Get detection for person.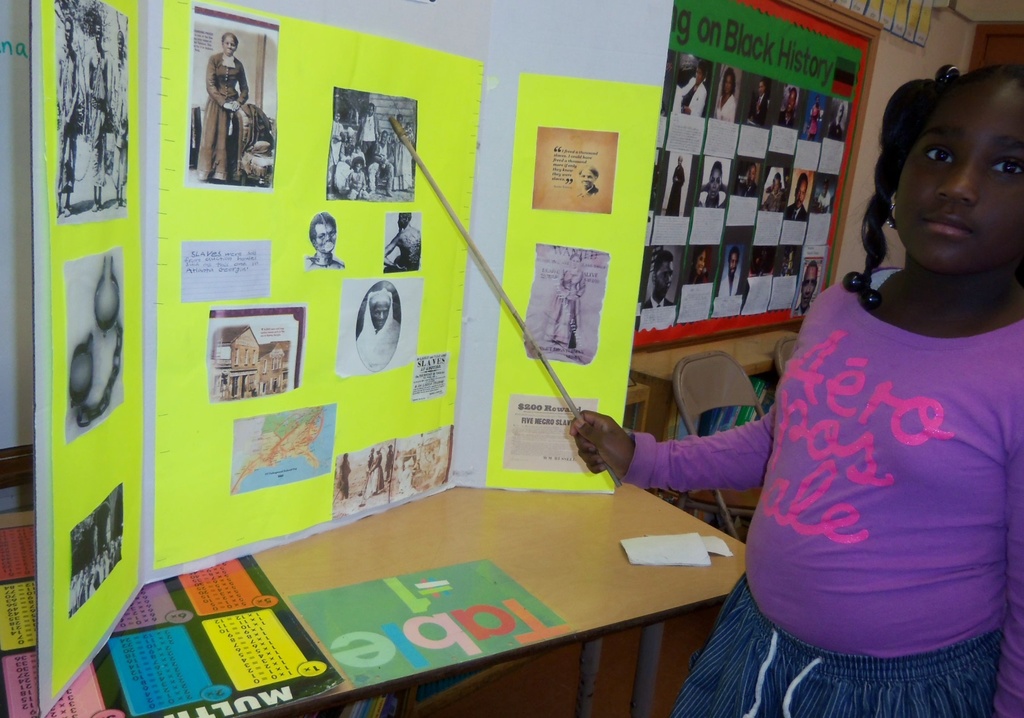
Detection: (682, 63, 710, 115).
